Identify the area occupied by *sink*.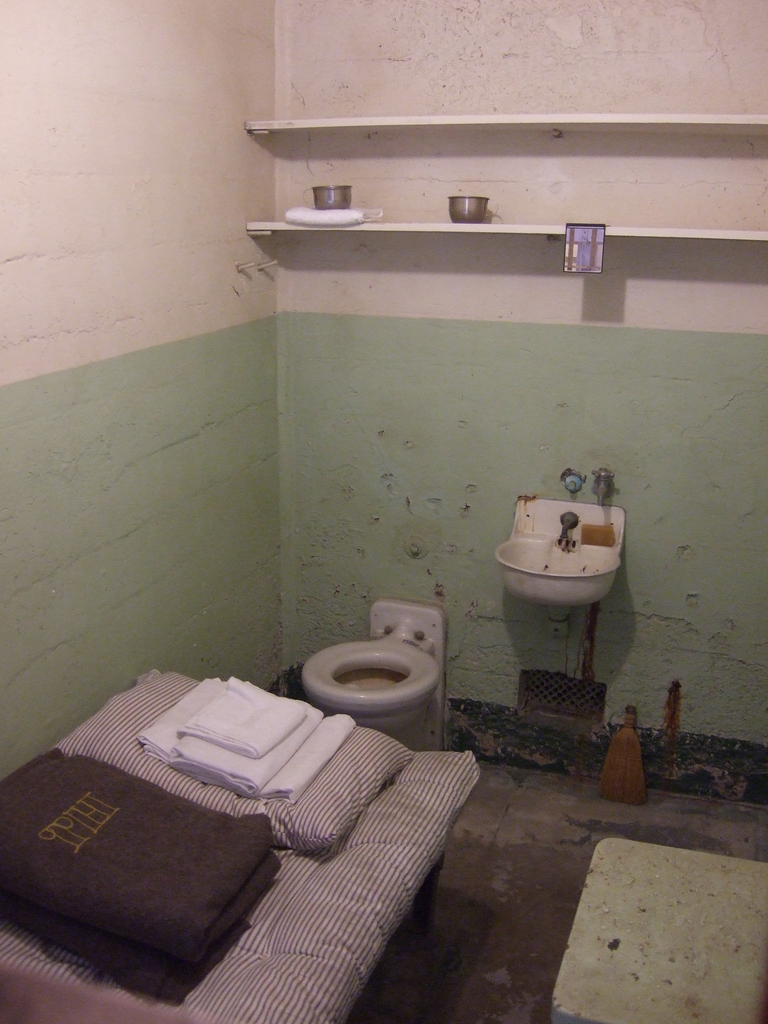
Area: 490:440:639:646.
